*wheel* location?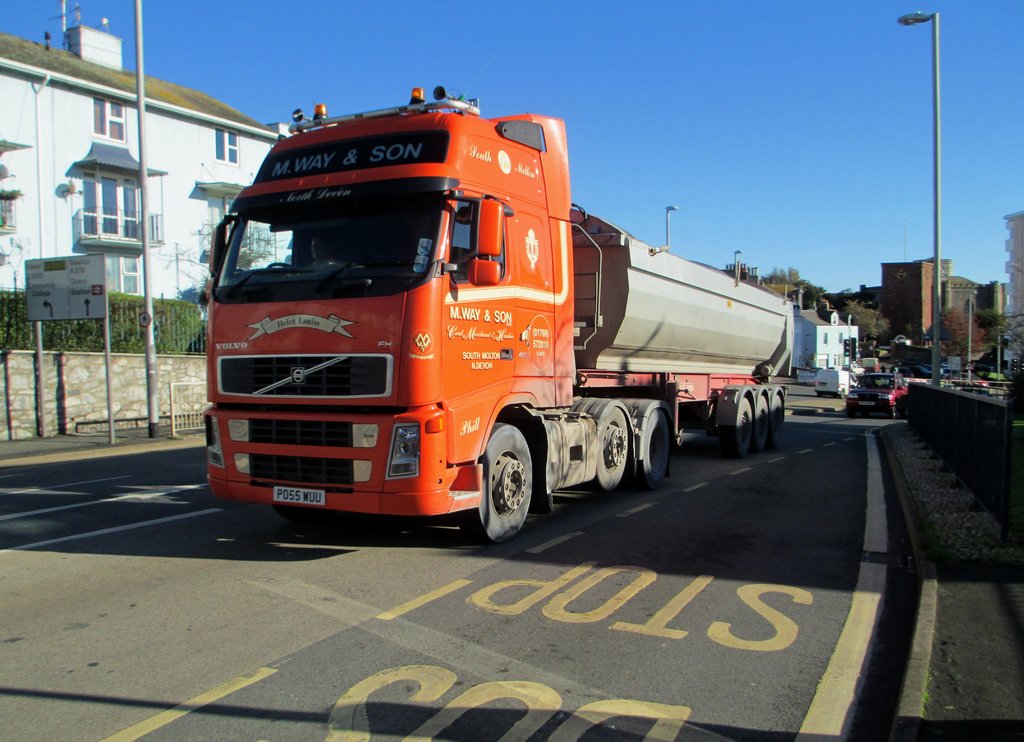
[left=769, top=390, right=788, bottom=451]
